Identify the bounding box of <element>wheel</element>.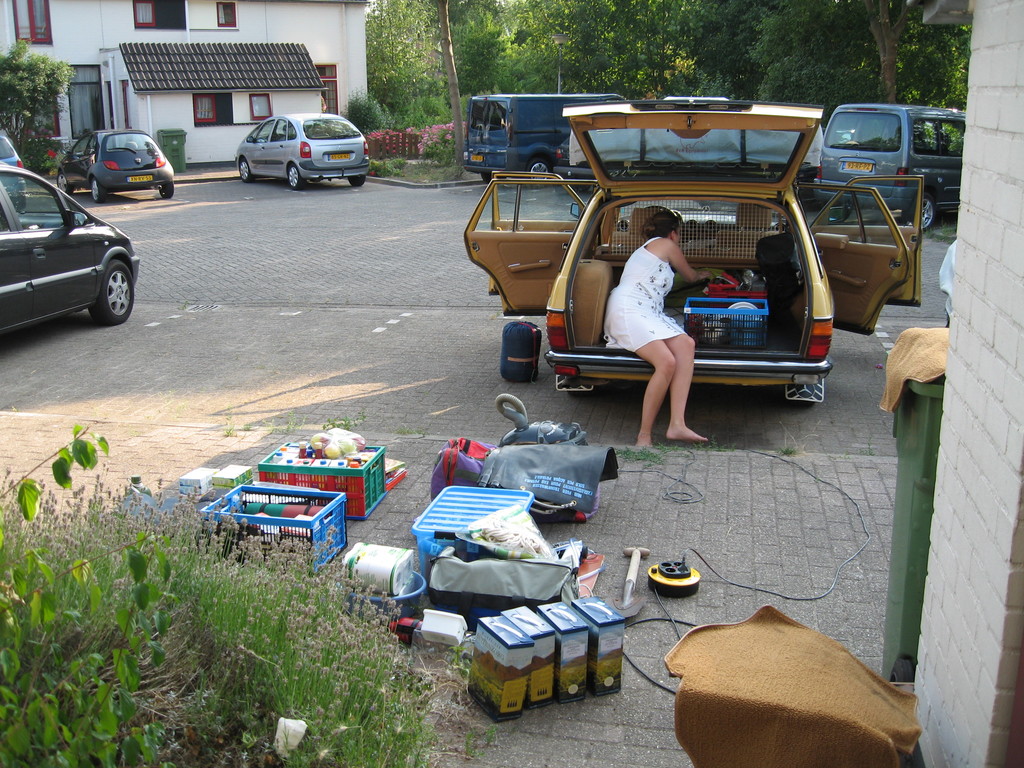
bbox=[902, 194, 936, 230].
